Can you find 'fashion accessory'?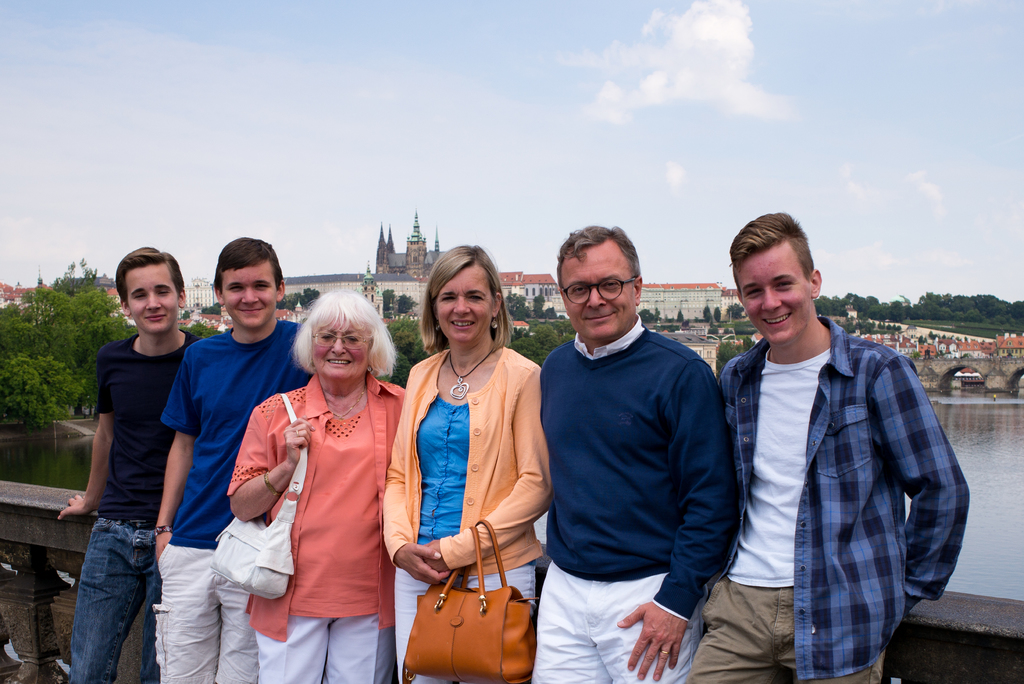
Yes, bounding box: 489:323:499:331.
